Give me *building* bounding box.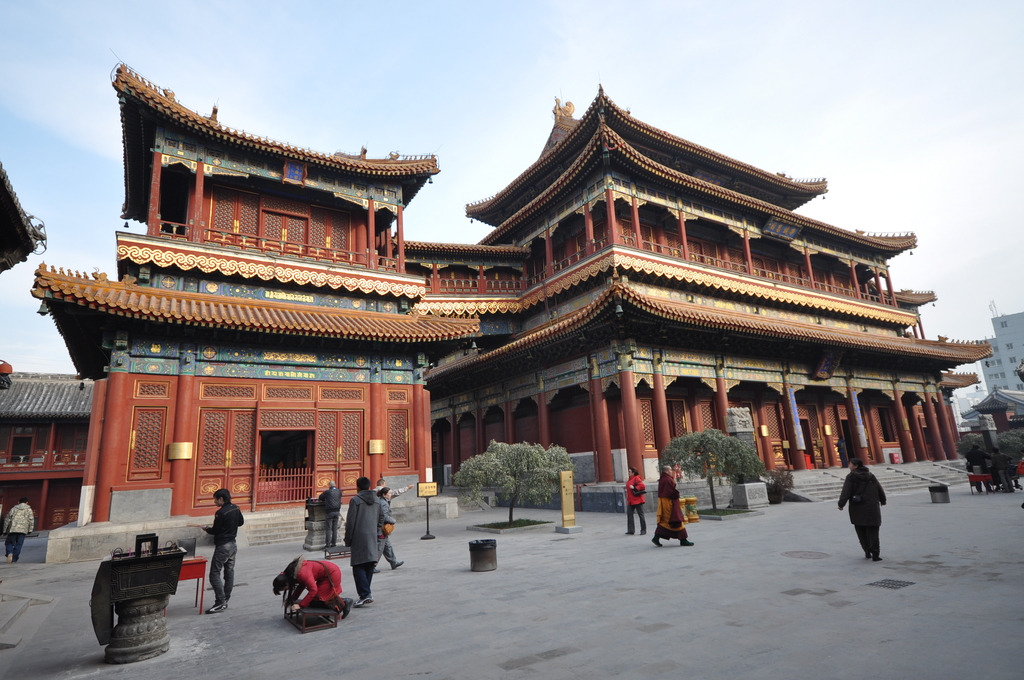
rect(962, 393, 1023, 435).
